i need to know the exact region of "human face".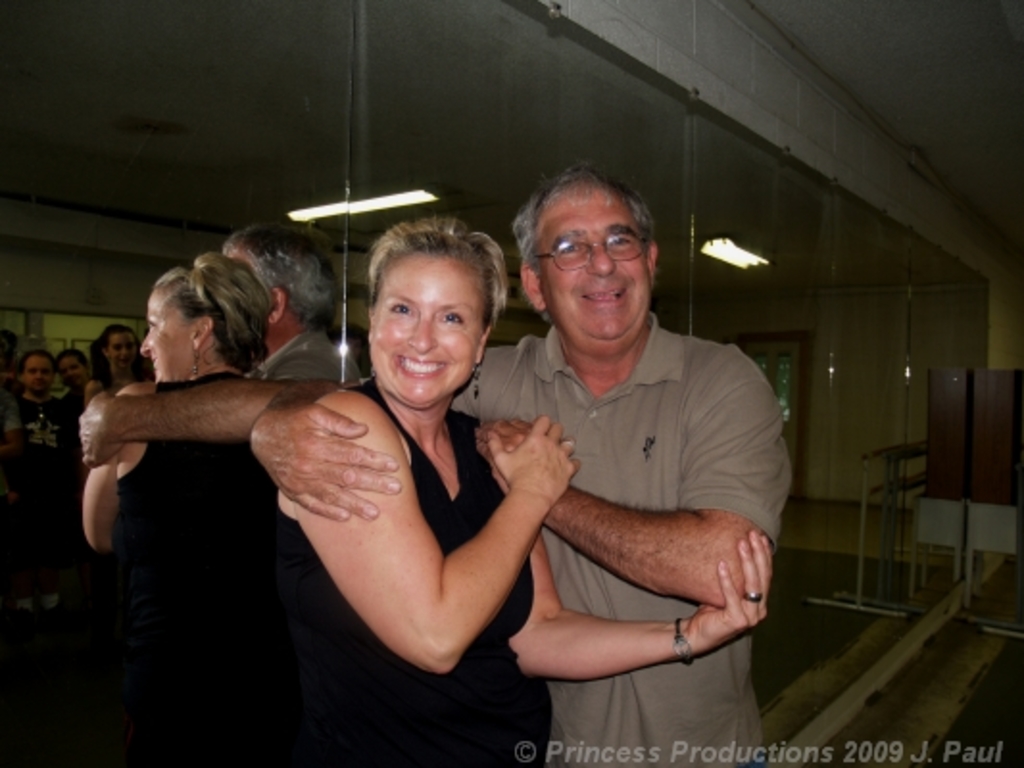
Region: locate(536, 188, 646, 344).
